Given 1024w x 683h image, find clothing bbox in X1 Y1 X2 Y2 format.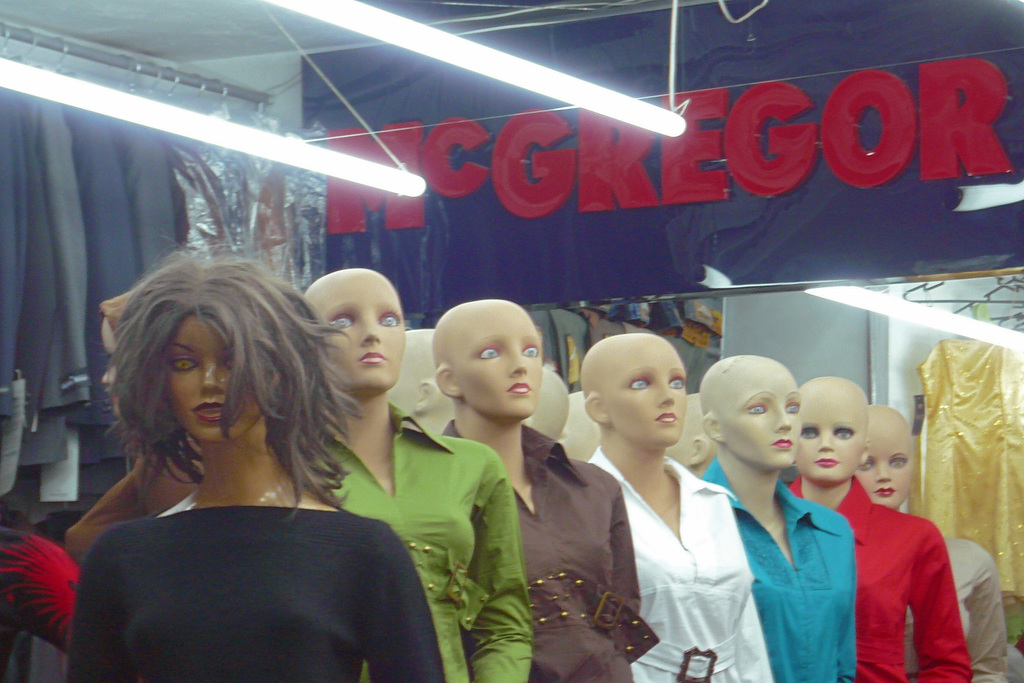
783 472 973 682.
